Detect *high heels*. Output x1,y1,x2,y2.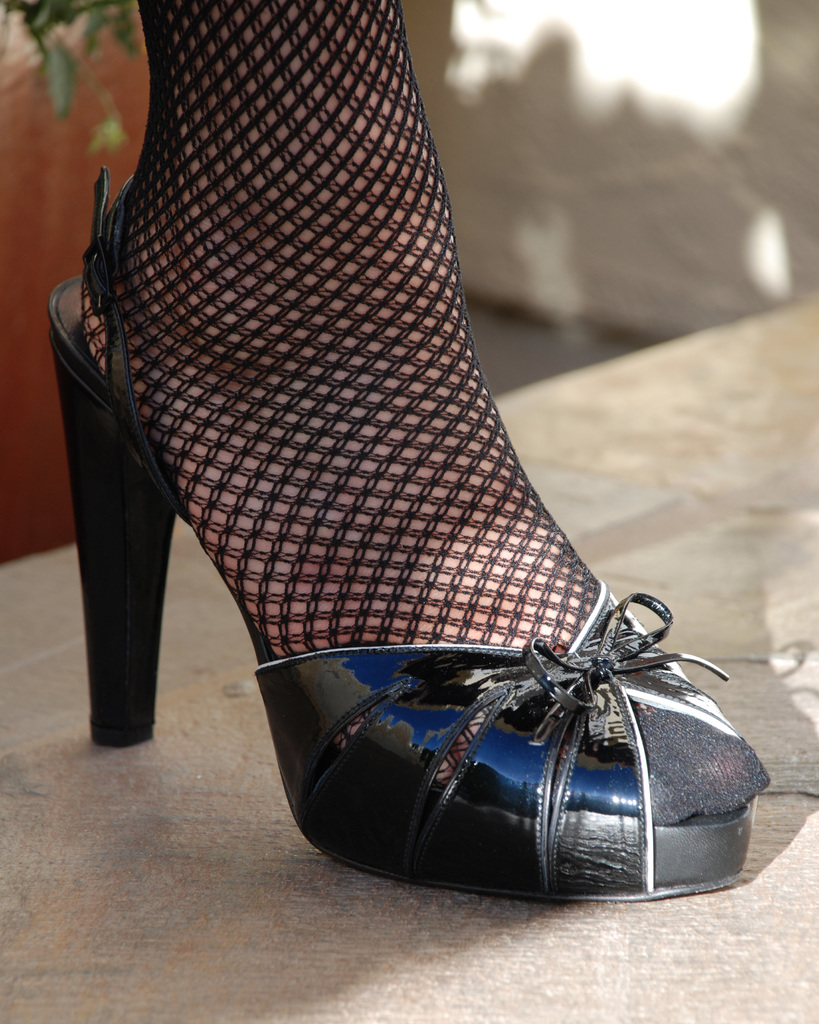
44,168,759,905.
